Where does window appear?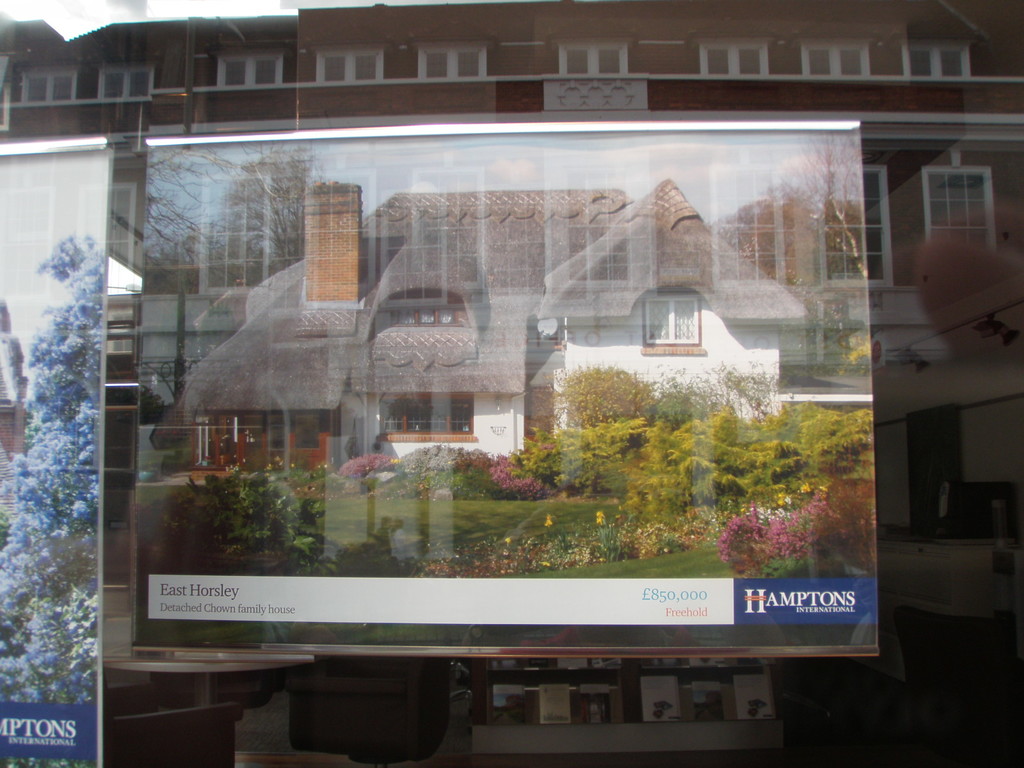
Appears at 698 42 768 77.
